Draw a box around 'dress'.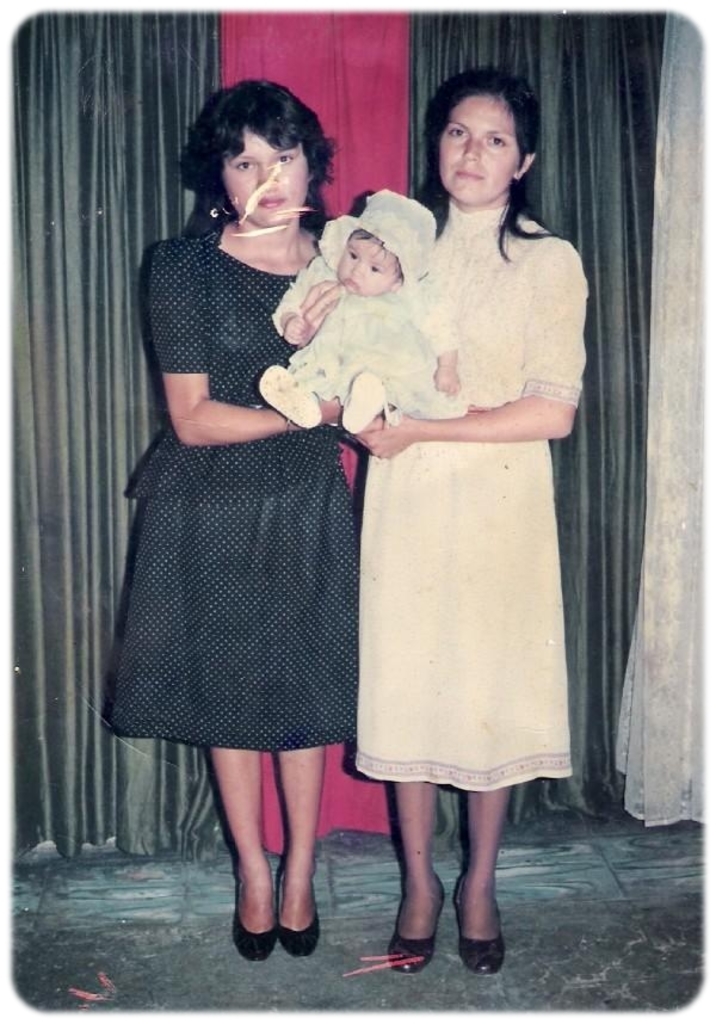
l=350, t=205, r=595, b=790.
